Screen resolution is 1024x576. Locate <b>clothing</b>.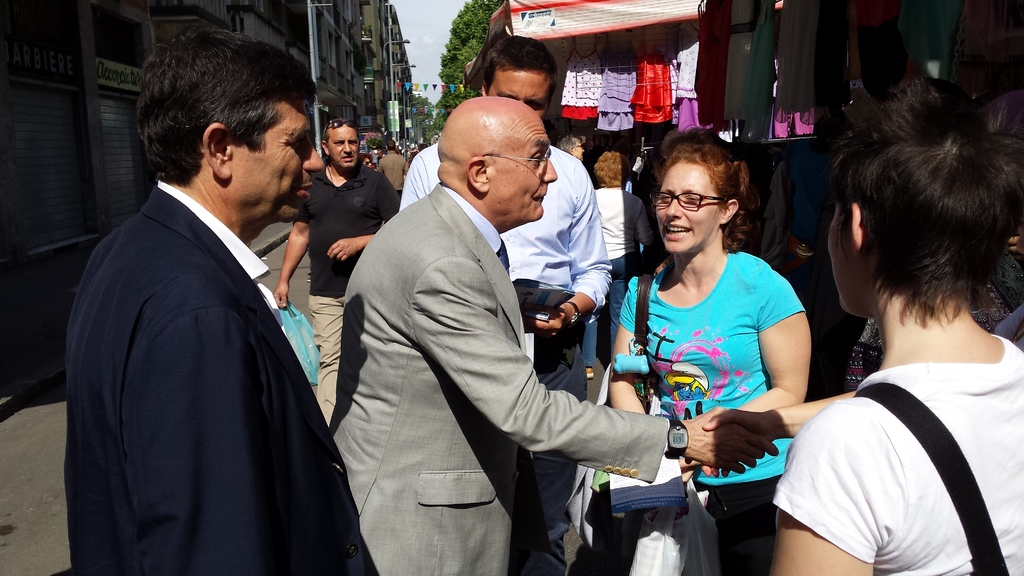
772,333,1023,575.
